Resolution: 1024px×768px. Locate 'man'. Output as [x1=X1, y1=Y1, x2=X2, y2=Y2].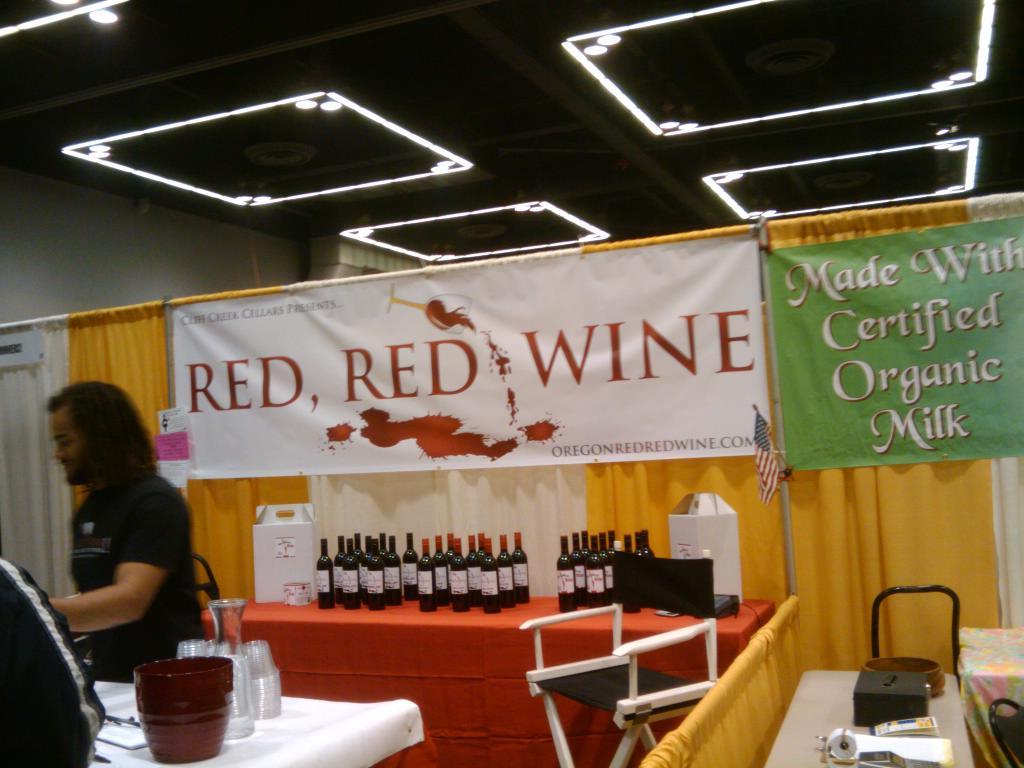
[x1=18, y1=380, x2=224, y2=708].
